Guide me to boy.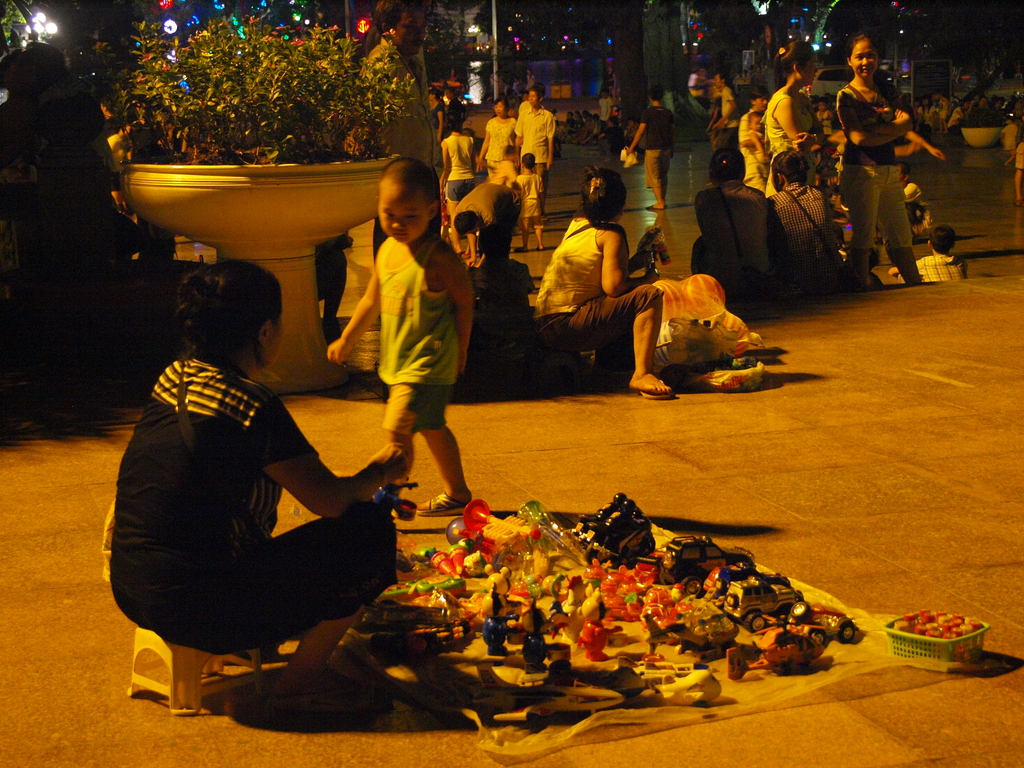
Guidance: <box>513,148,546,250</box>.
